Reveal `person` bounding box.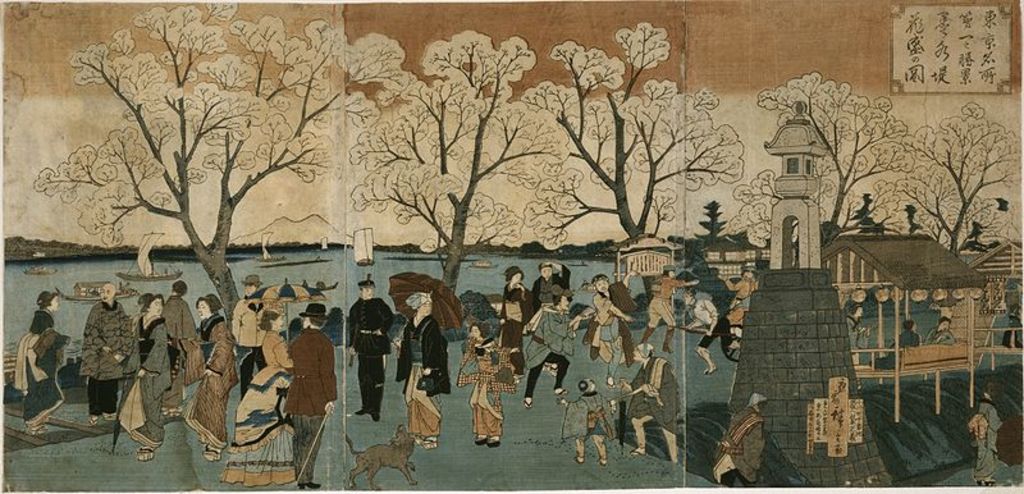
Revealed: box(113, 293, 174, 462).
